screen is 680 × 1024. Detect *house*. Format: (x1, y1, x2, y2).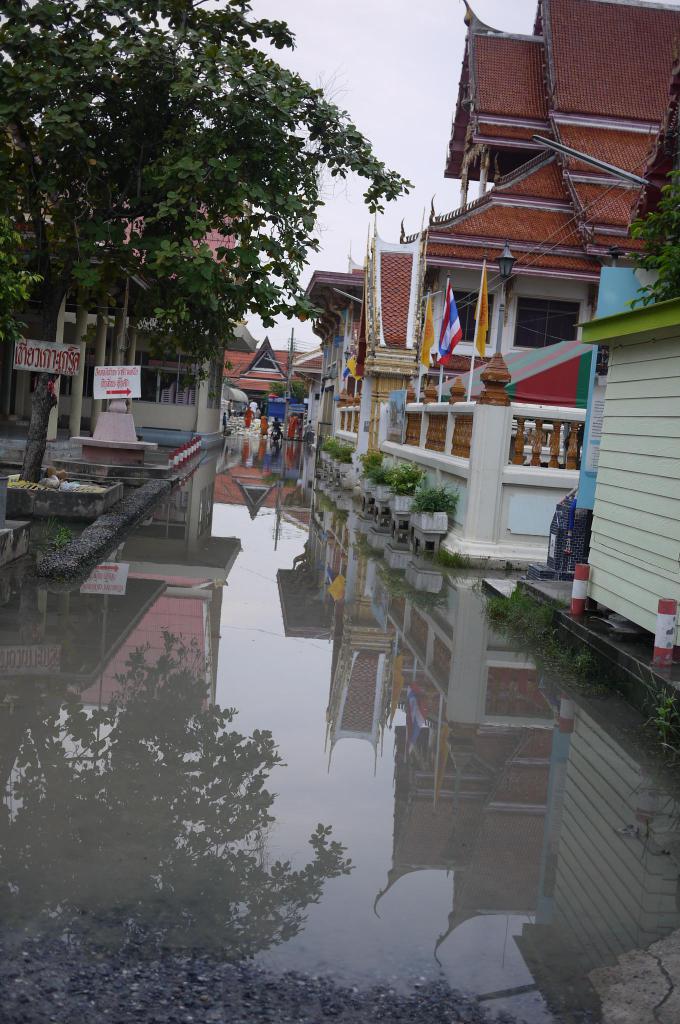
(294, 252, 387, 442).
